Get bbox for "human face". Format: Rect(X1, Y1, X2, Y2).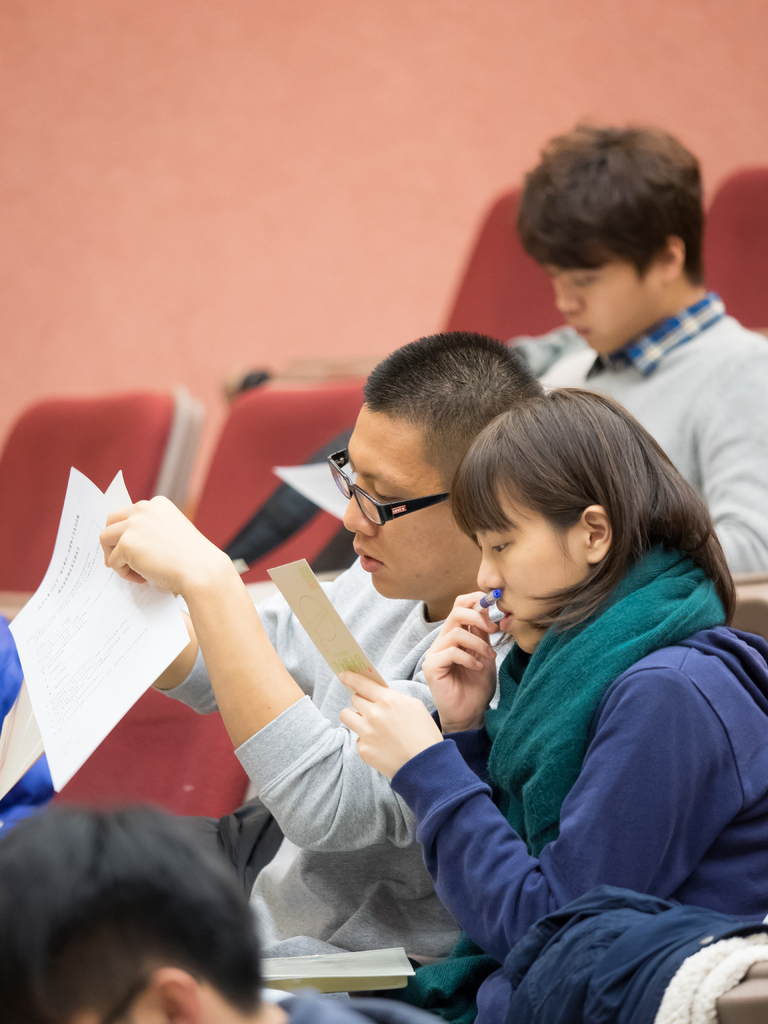
Rect(547, 260, 645, 340).
